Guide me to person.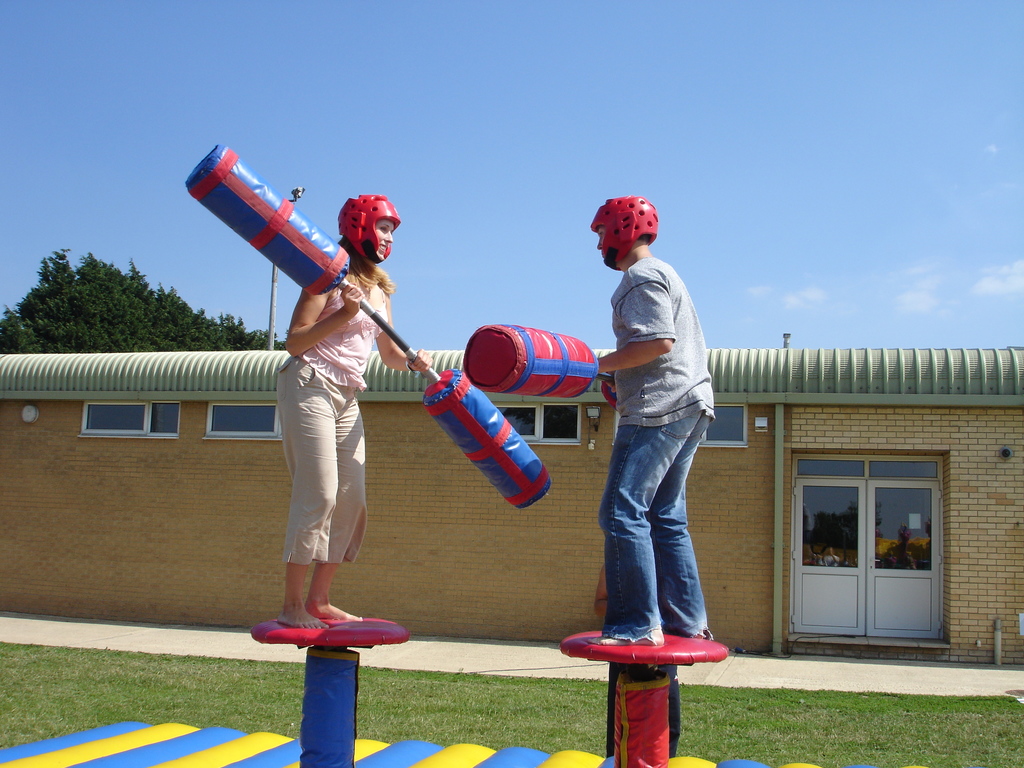
Guidance: [left=273, top=192, right=433, bottom=628].
